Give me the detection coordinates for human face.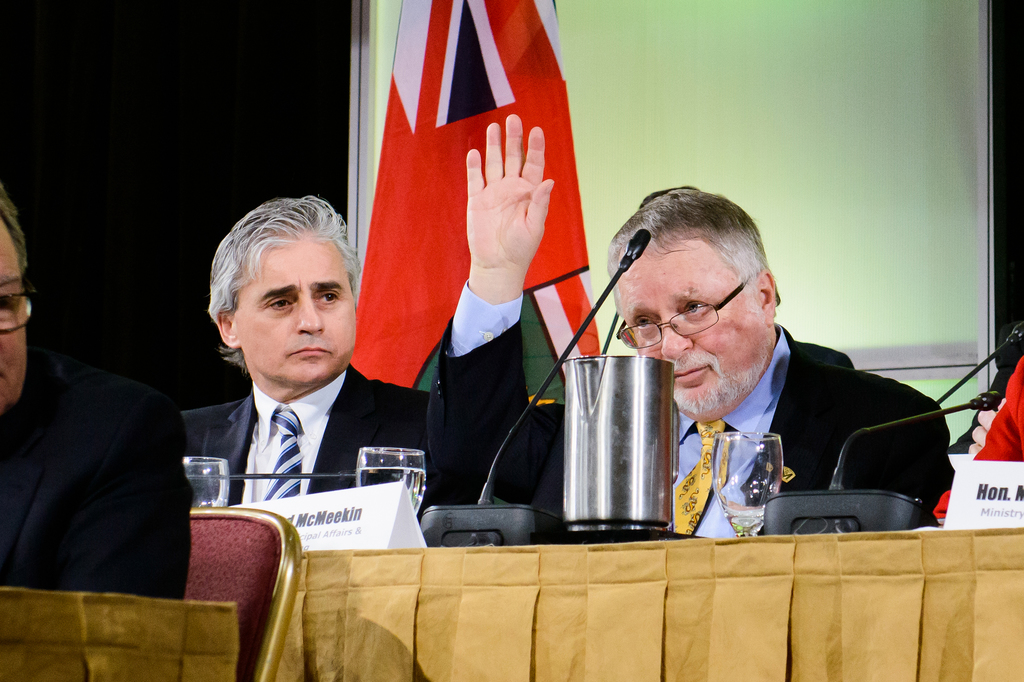
bbox(237, 237, 354, 381).
